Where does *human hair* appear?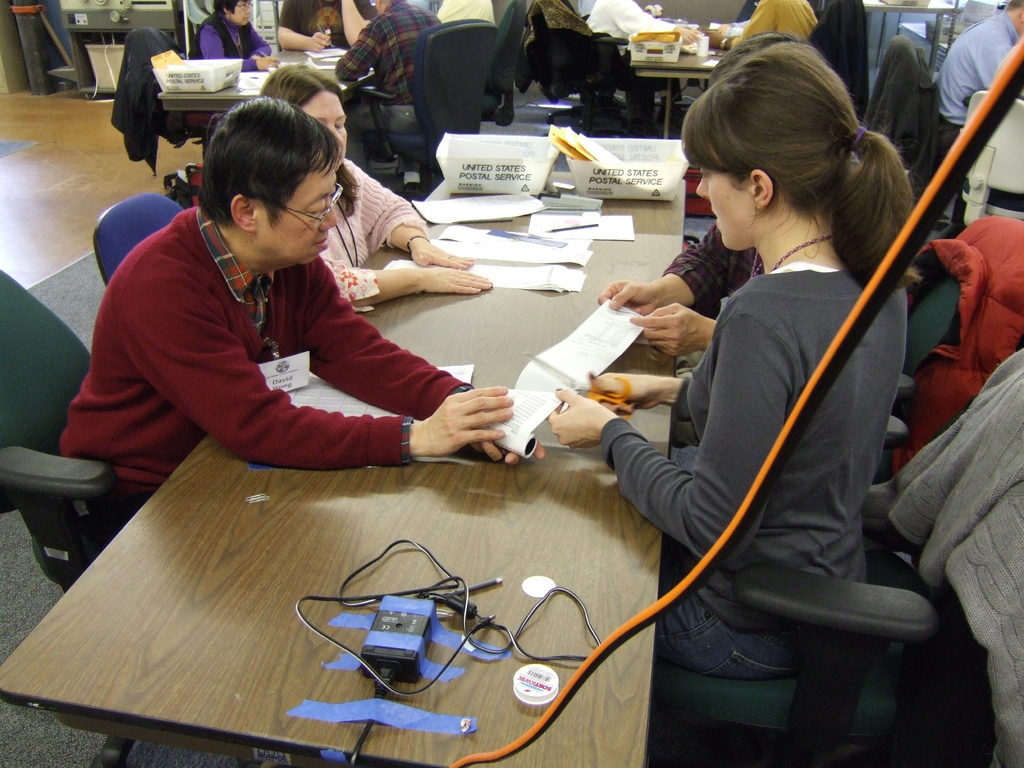
Appears at 202/97/338/226.
